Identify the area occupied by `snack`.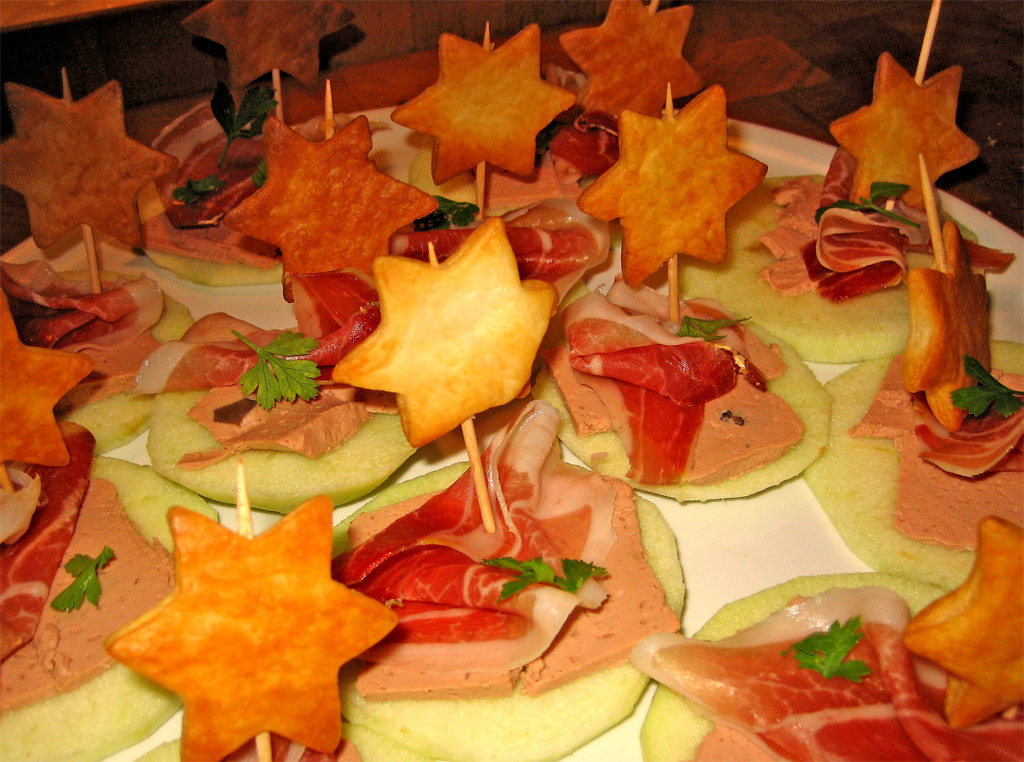
Area: {"x1": 330, "y1": 225, "x2": 681, "y2": 699}.
